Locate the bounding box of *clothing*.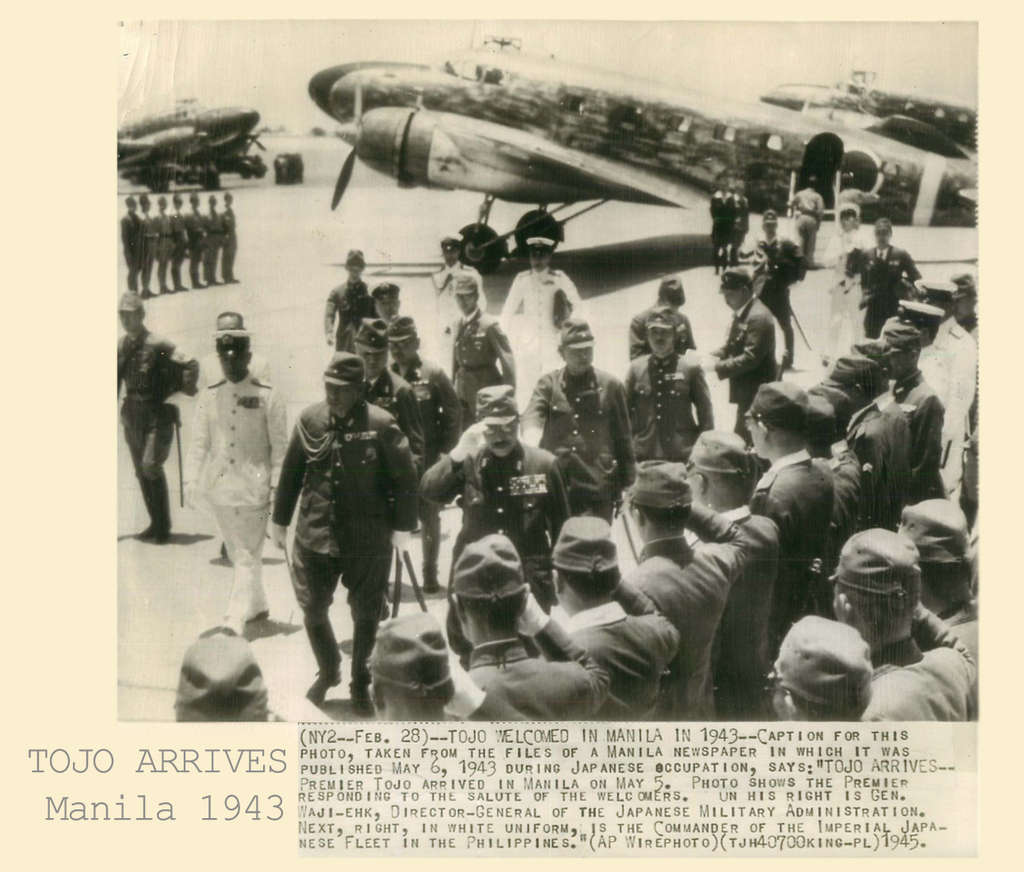
Bounding box: <region>143, 207, 158, 296</region>.
